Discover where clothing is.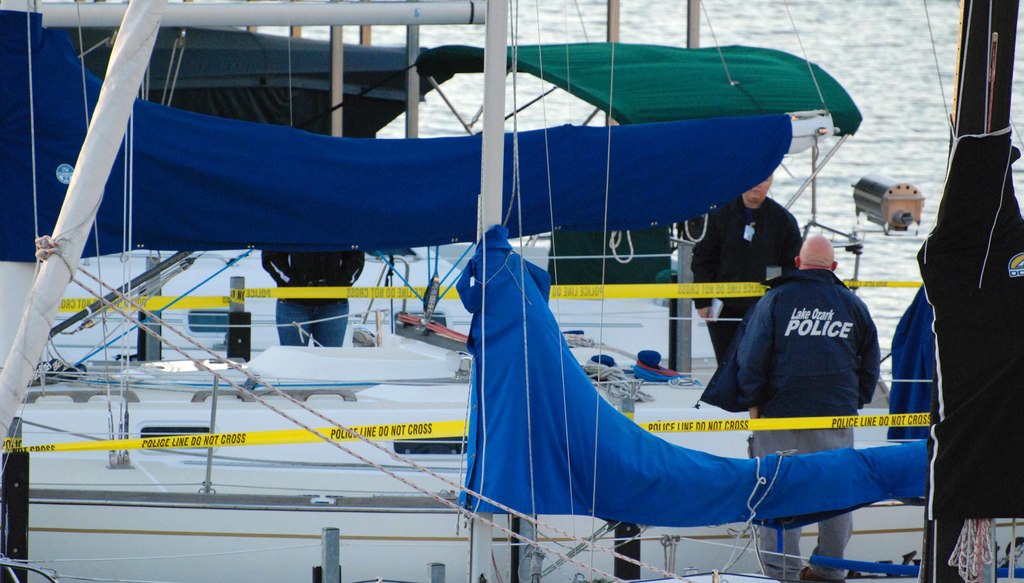
Discovered at bbox(698, 267, 880, 582).
